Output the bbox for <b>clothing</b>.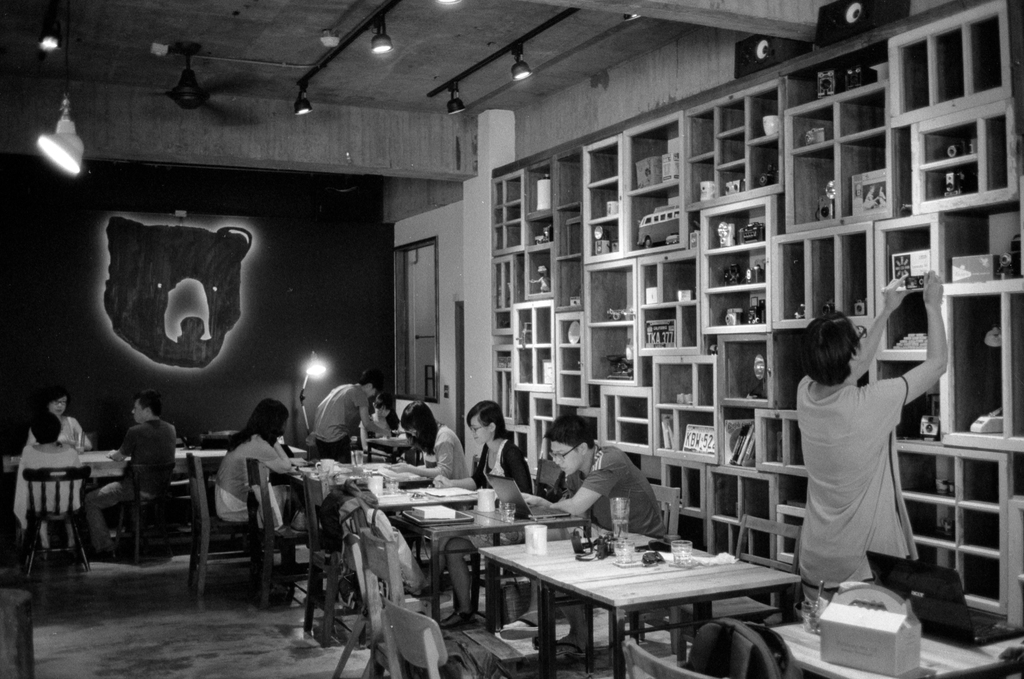
356 412 399 468.
